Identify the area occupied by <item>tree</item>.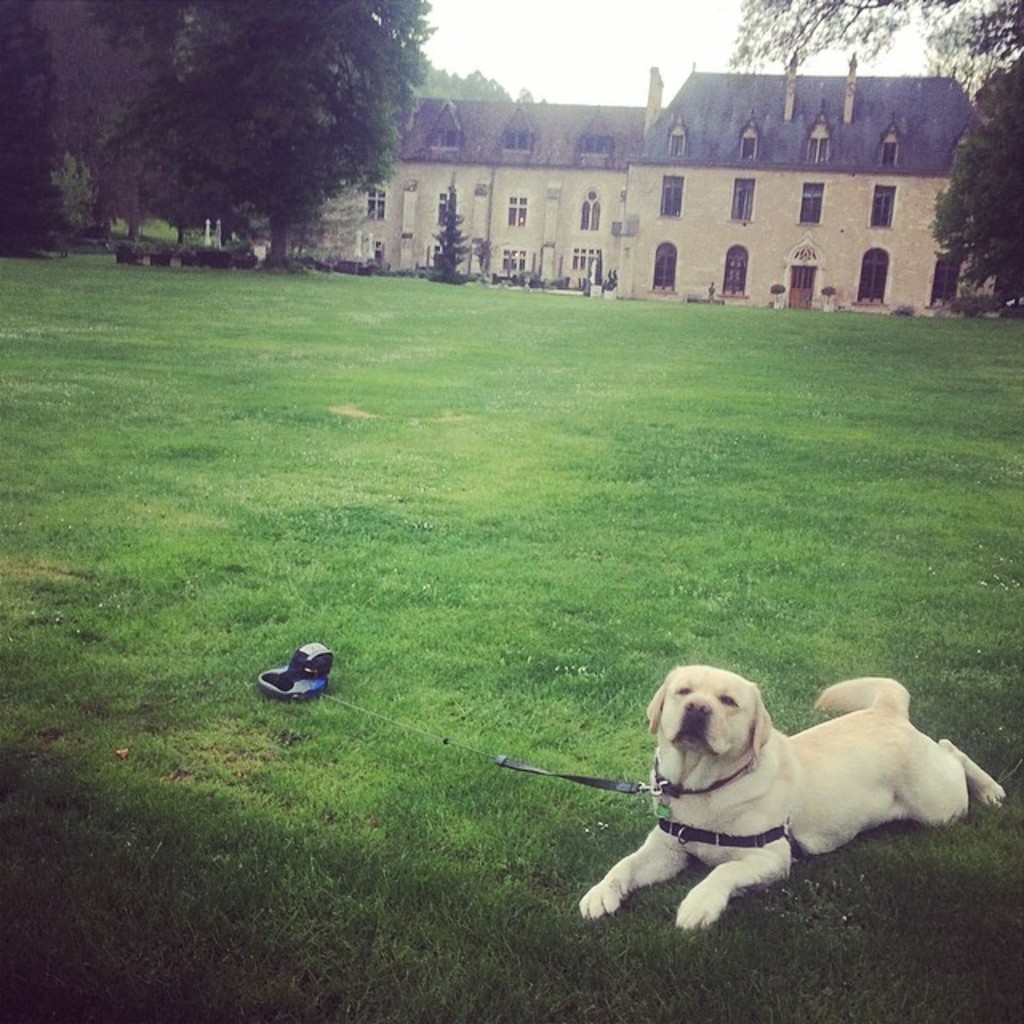
Area: <bbox>11, 2, 187, 272</bbox>.
